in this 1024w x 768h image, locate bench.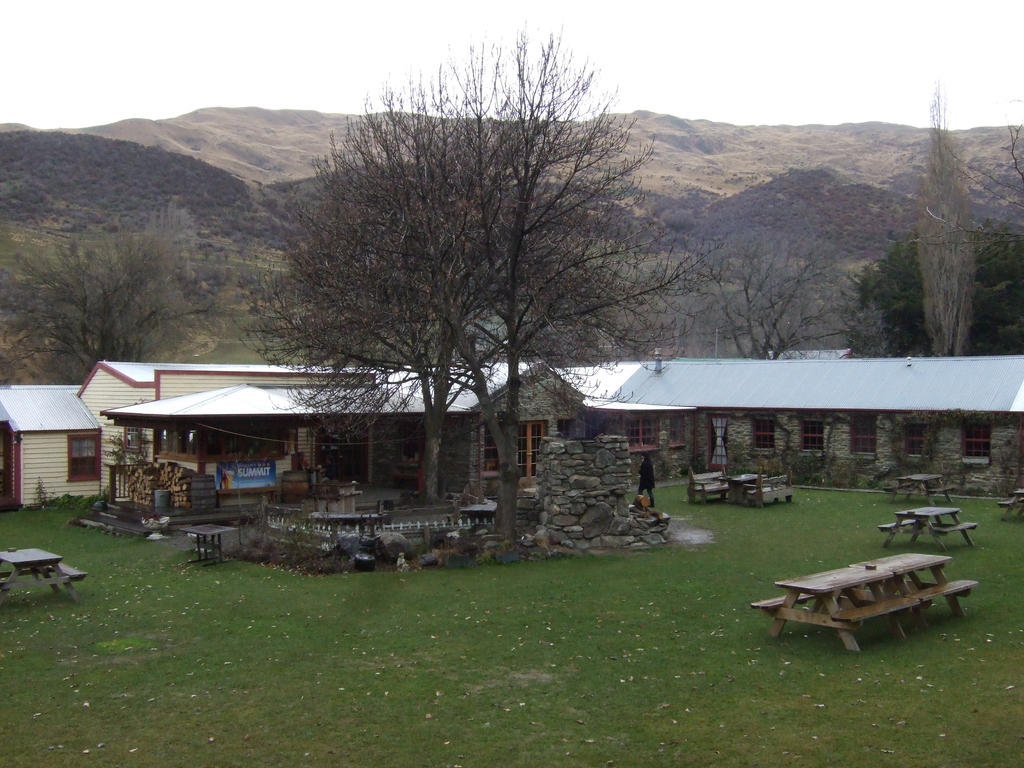
Bounding box: [689, 468, 726, 505].
